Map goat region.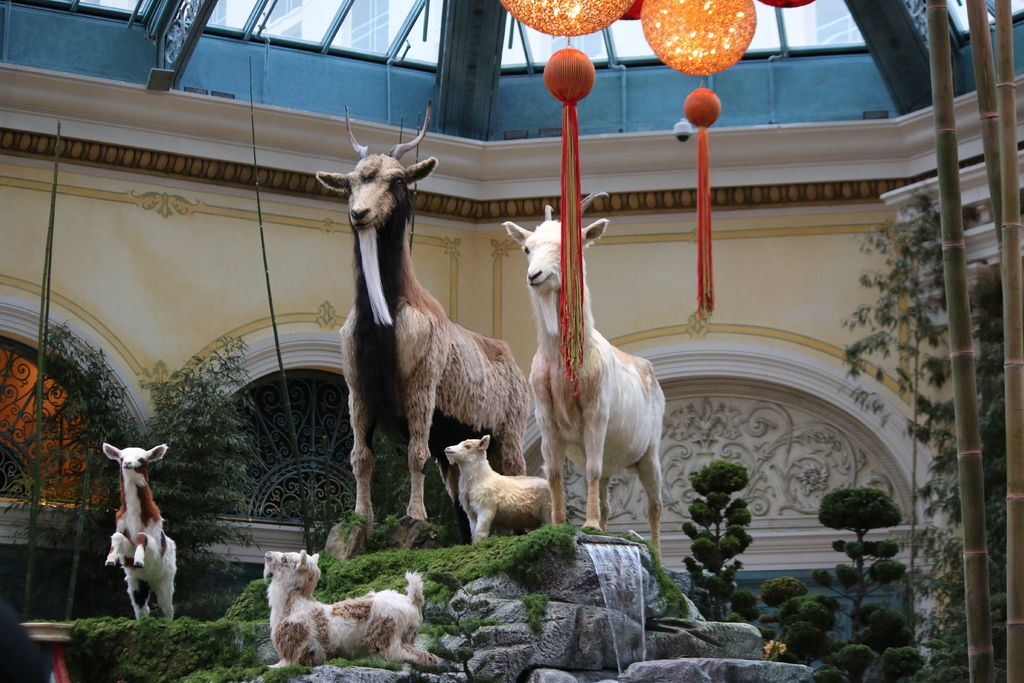
Mapped to pyautogui.locateOnScreen(504, 190, 669, 572).
